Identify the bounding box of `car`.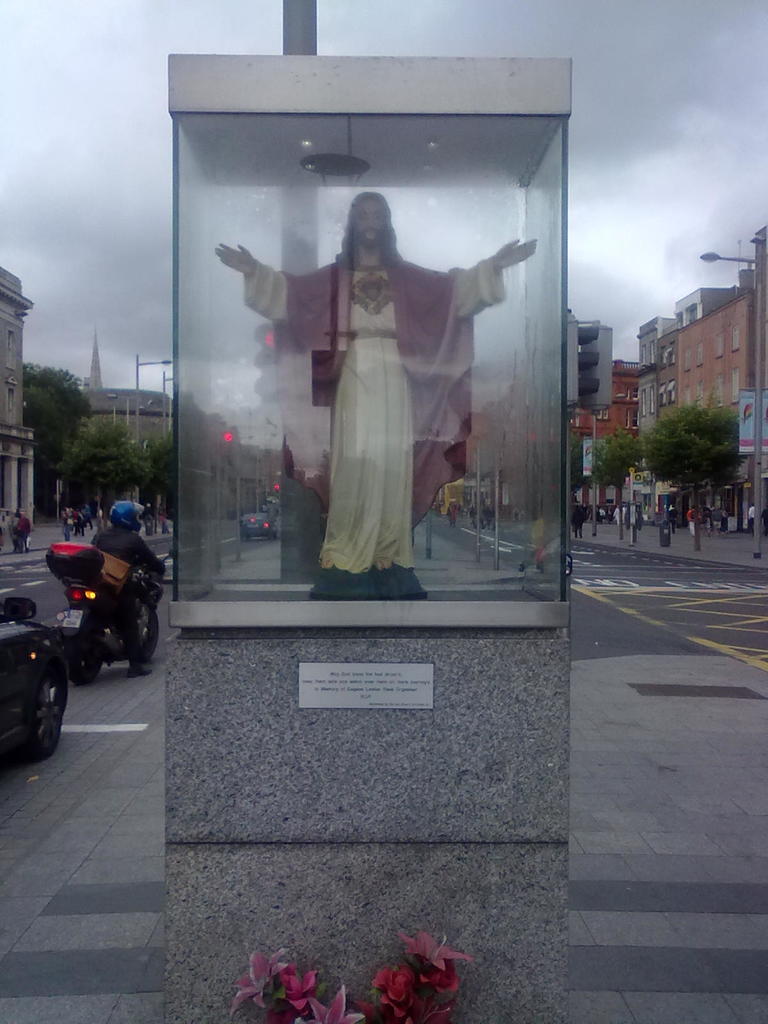
bbox(0, 600, 69, 758).
